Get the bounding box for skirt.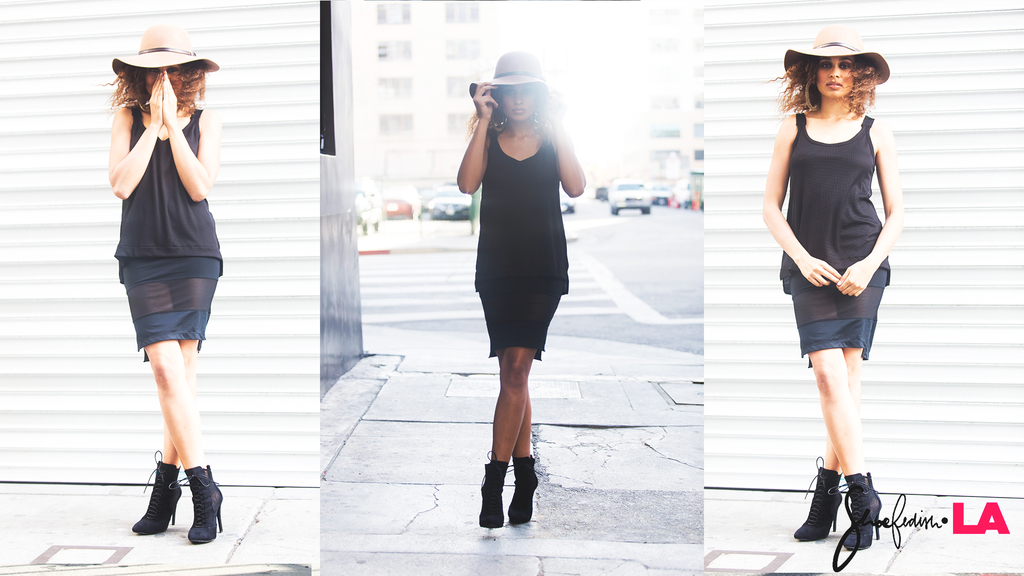
left=477, top=286, right=561, bottom=361.
